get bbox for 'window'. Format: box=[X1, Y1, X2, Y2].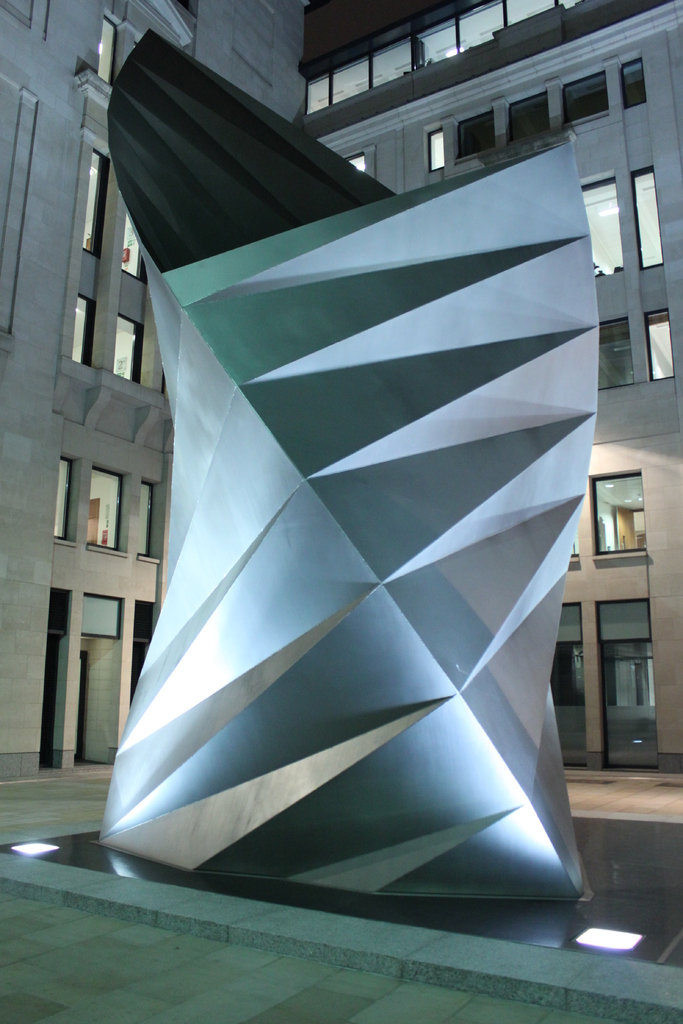
box=[630, 164, 666, 267].
